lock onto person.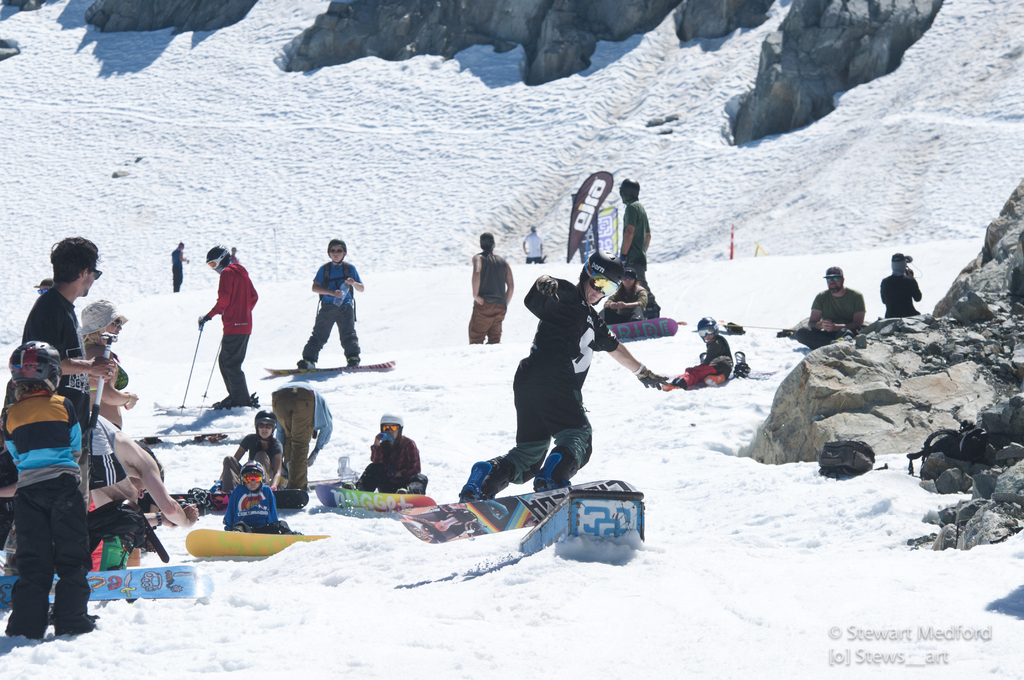
Locked: 301 229 366 383.
